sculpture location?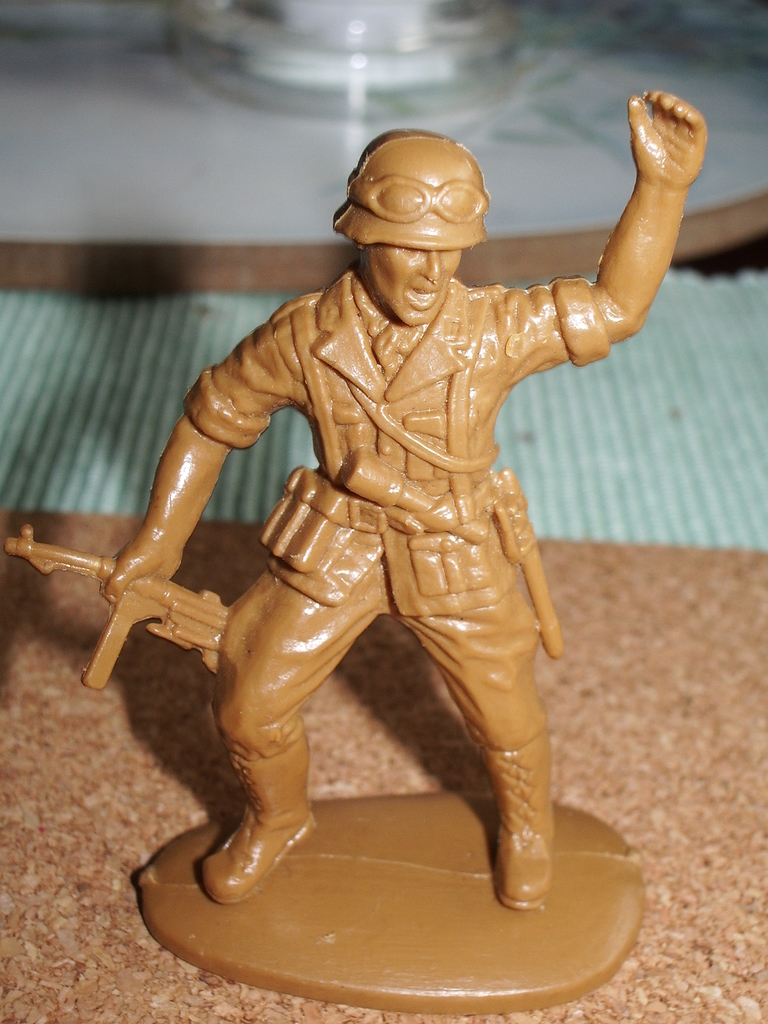
Rect(38, 125, 693, 968)
